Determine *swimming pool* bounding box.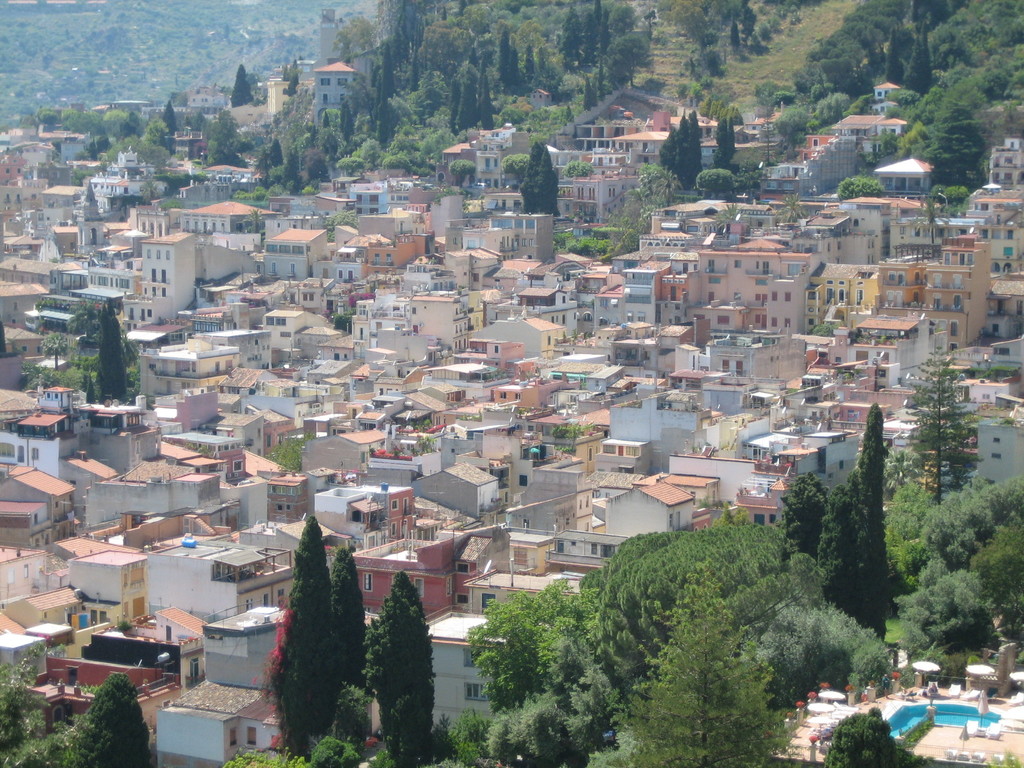
Determined: [887, 703, 1001, 739].
